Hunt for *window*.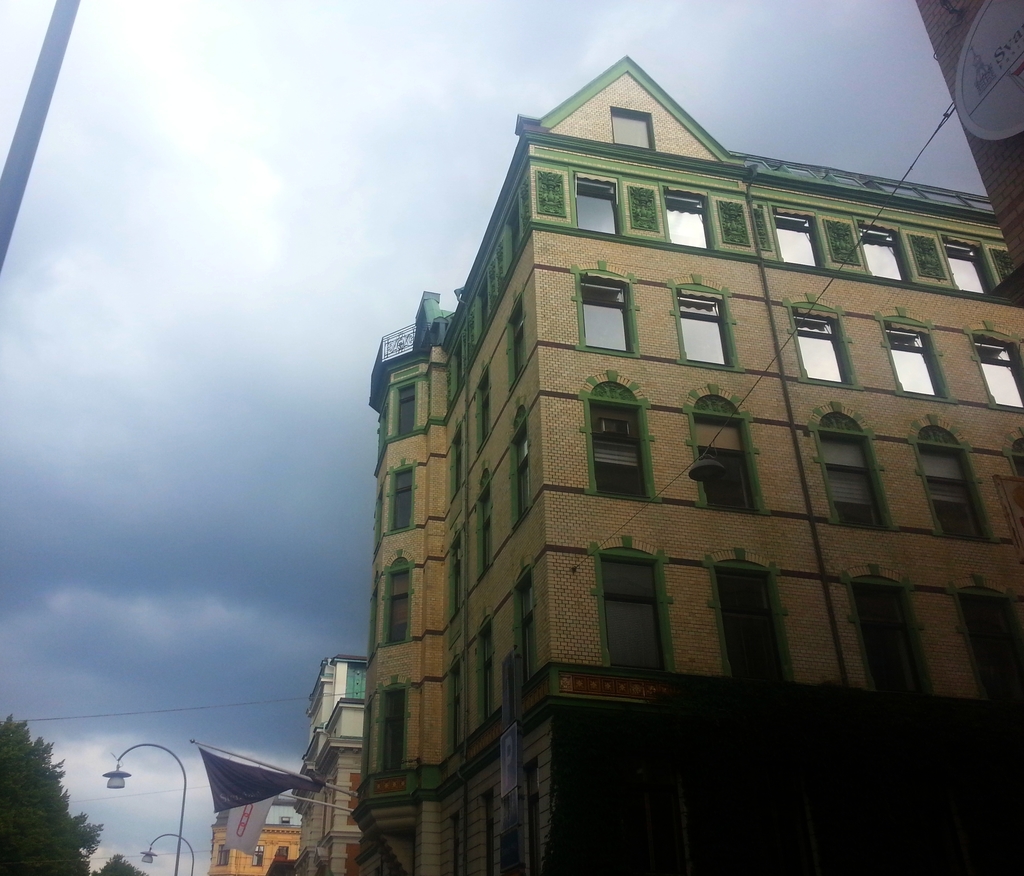
Hunted down at (left=576, top=173, right=625, bottom=243).
